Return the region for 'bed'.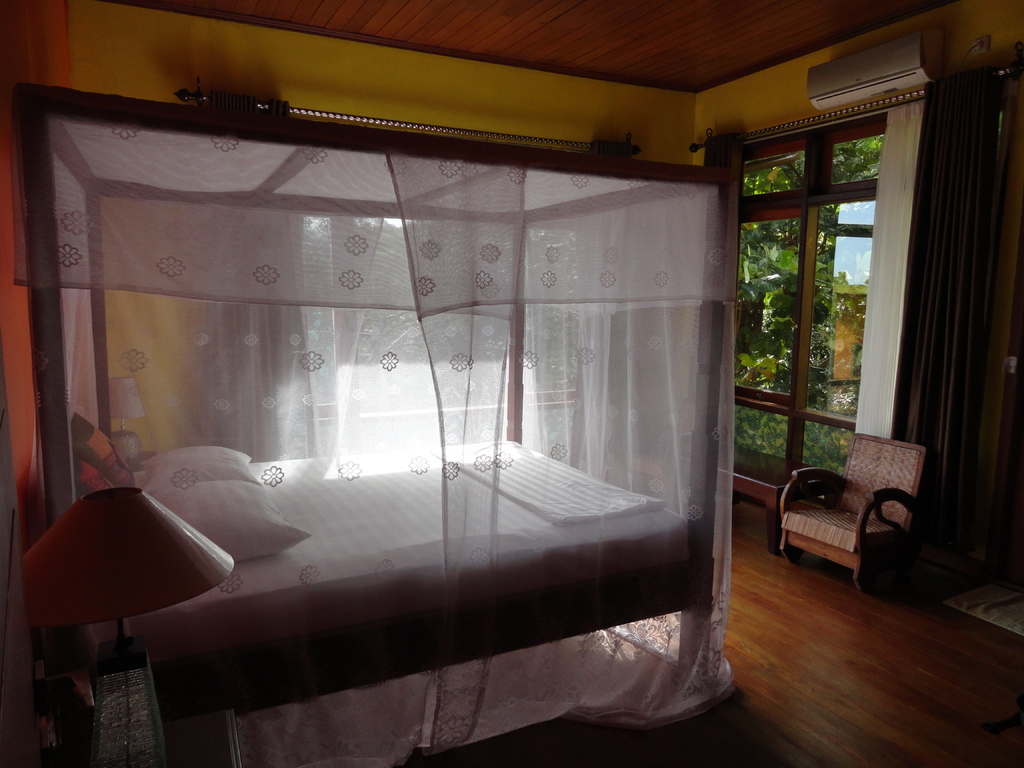
10 74 737 767.
